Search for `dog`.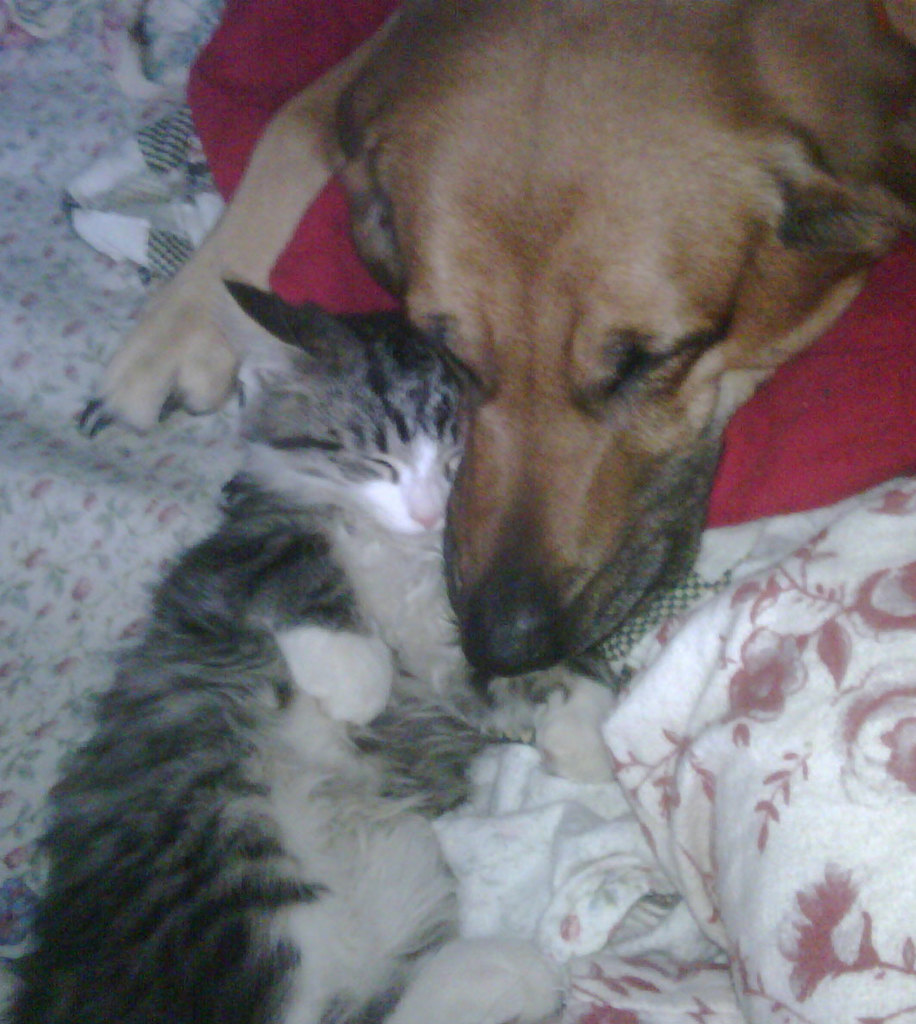
Found at <bbox>77, 0, 915, 678</bbox>.
